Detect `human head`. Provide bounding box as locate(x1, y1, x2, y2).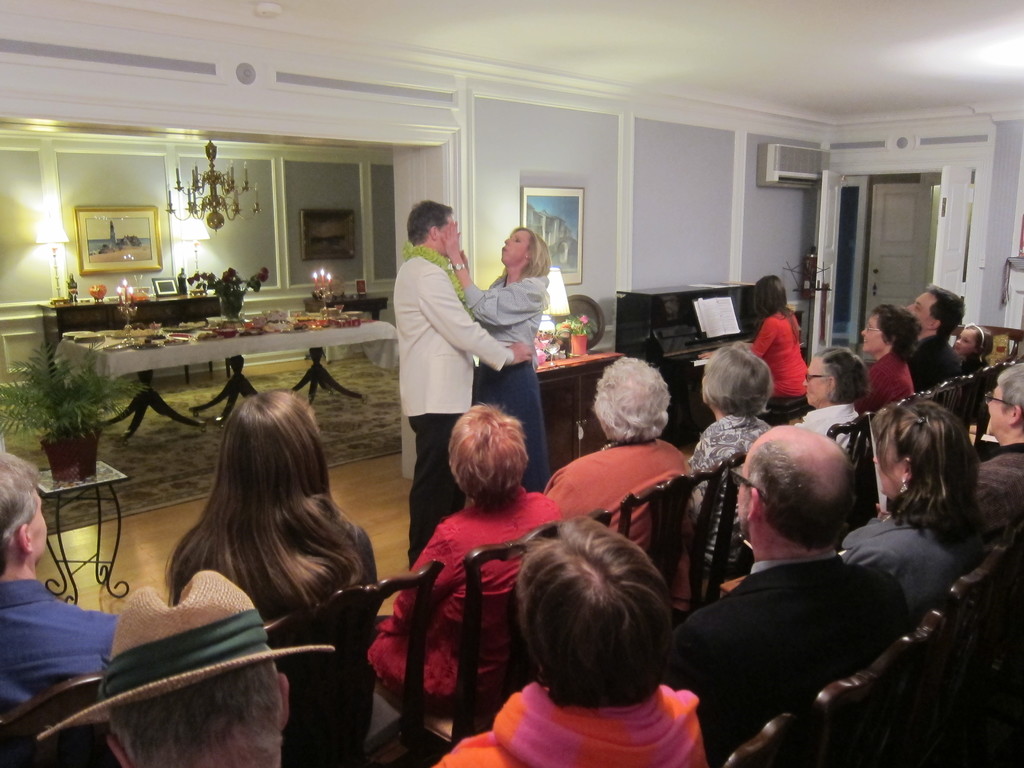
locate(38, 564, 333, 767).
